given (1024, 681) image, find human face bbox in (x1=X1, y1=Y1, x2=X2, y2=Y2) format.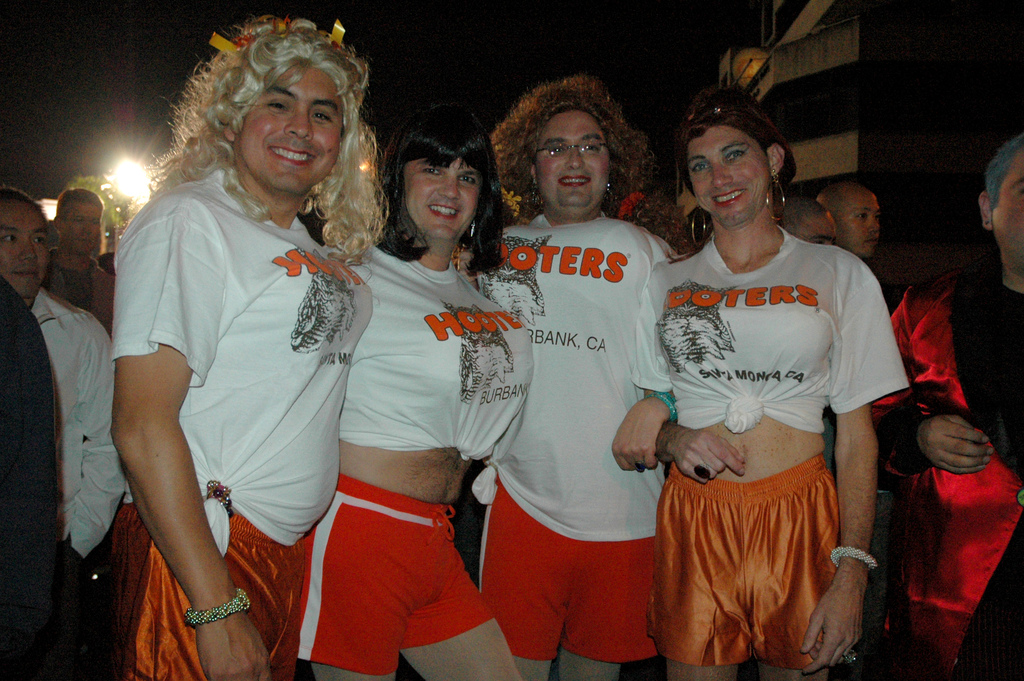
(x1=399, y1=155, x2=482, y2=243).
